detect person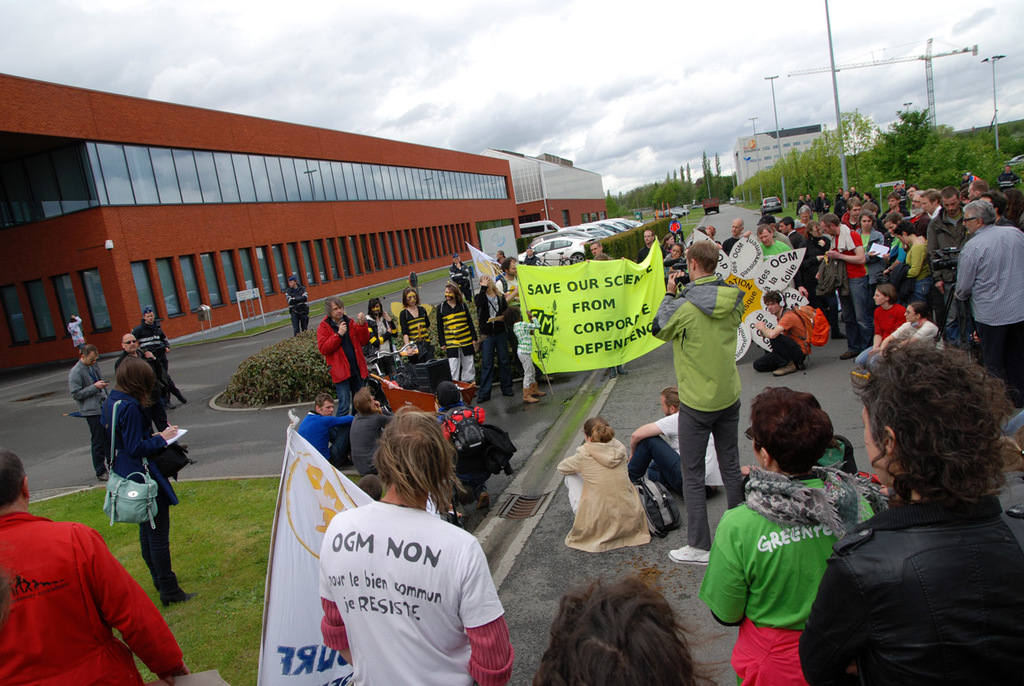
region(952, 199, 1023, 401)
